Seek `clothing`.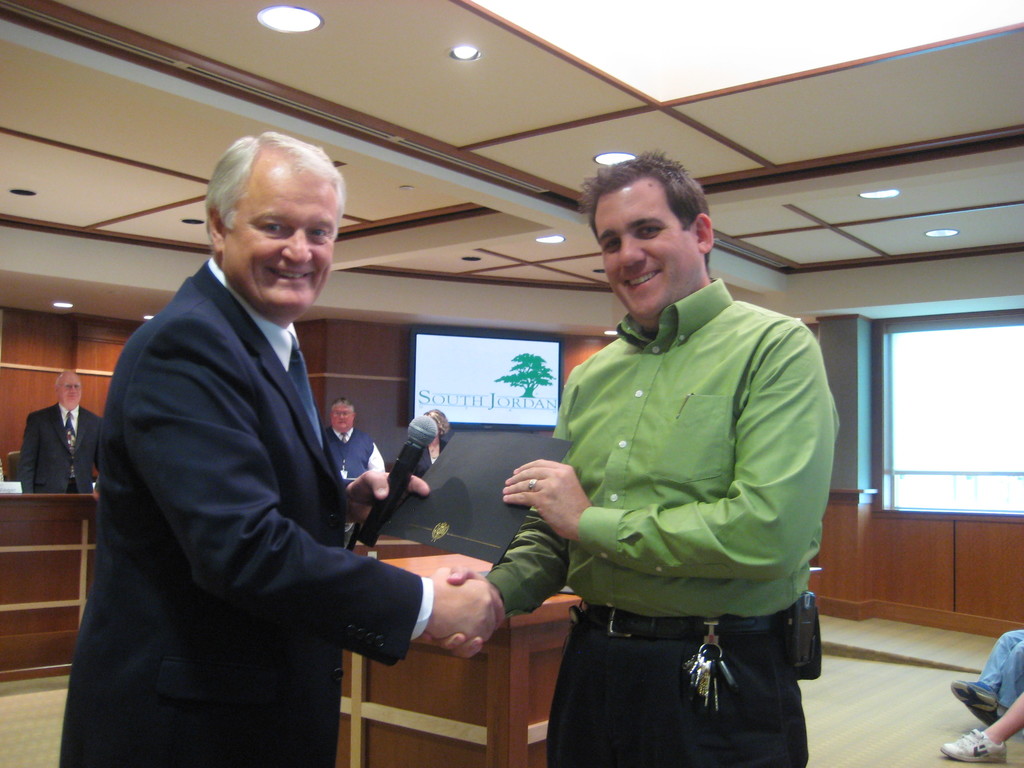
crop(61, 253, 430, 767).
